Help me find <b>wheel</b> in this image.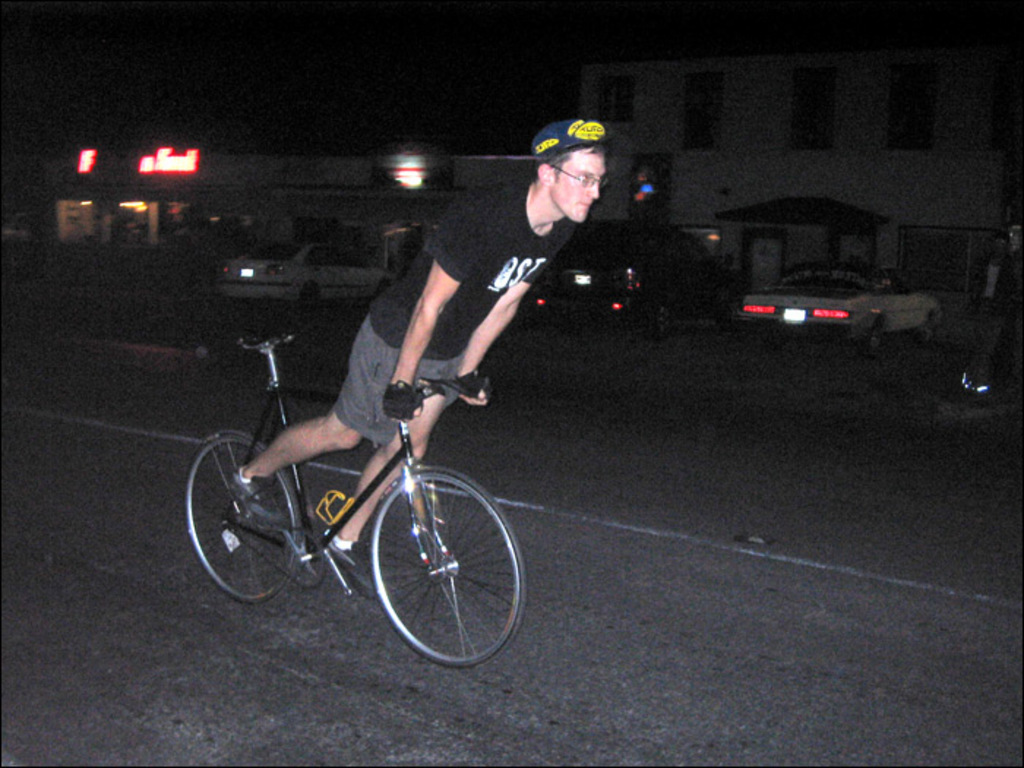
Found it: 178/427/306/606.
